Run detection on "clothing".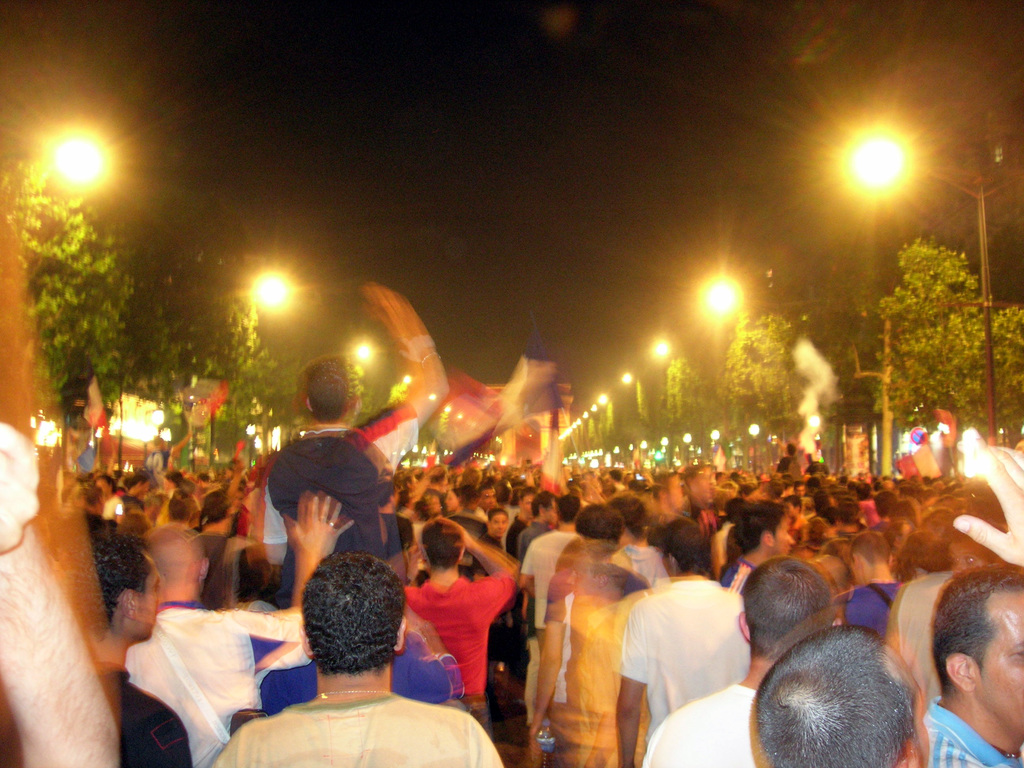
Result: select_region(880, 564, 957, 700).
